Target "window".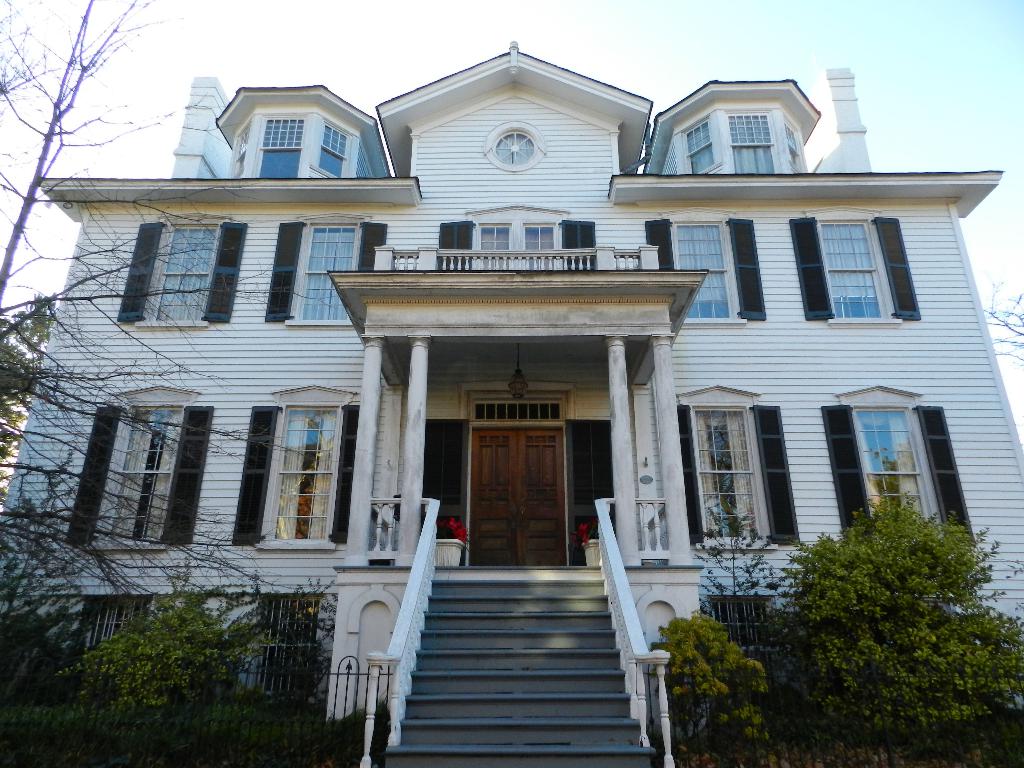
Target region: select_region(117, 209, 251, 326).
